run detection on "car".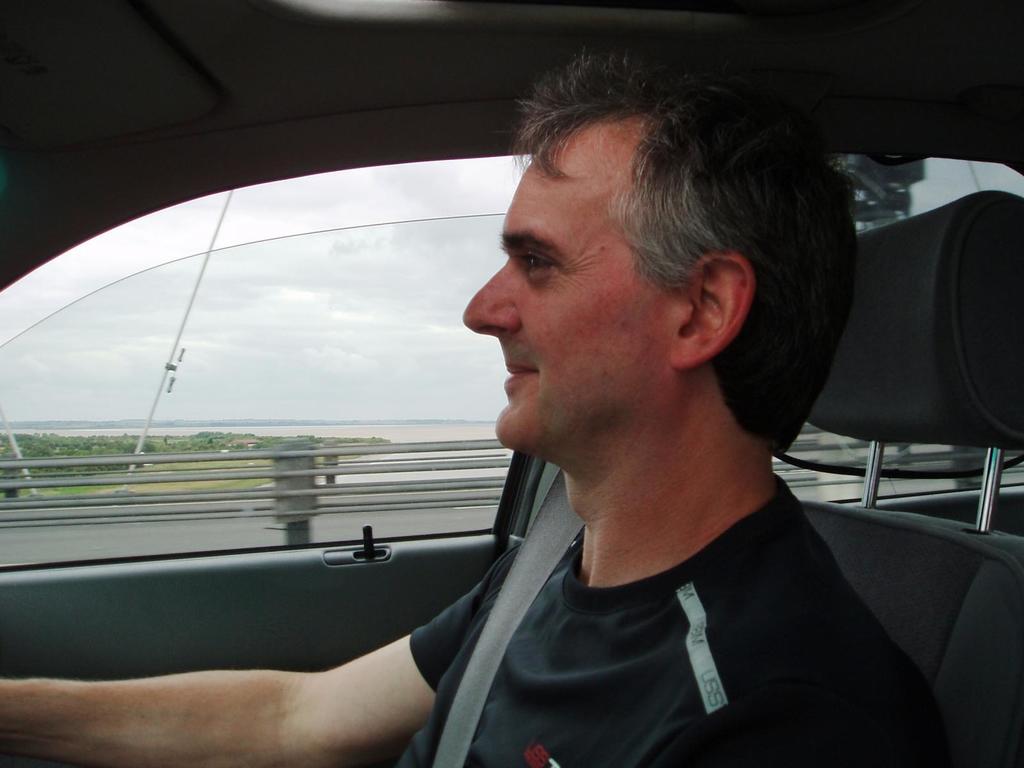
Result: box=[0, 0, 1023, 767].
